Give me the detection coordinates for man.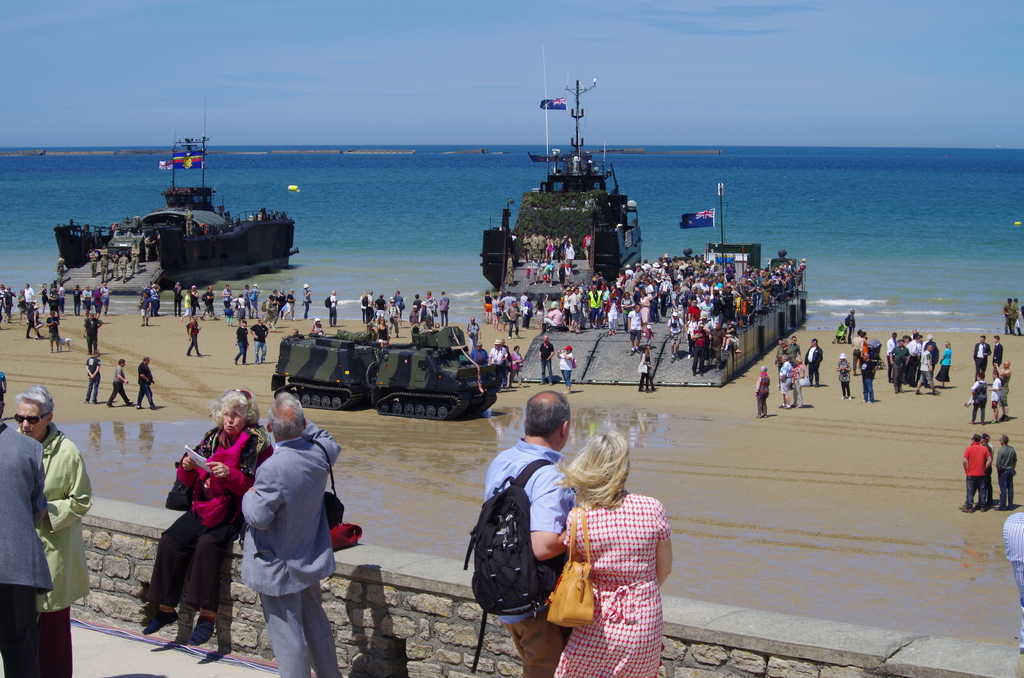
x1=488 y1=338 x2=509 y2=393.
